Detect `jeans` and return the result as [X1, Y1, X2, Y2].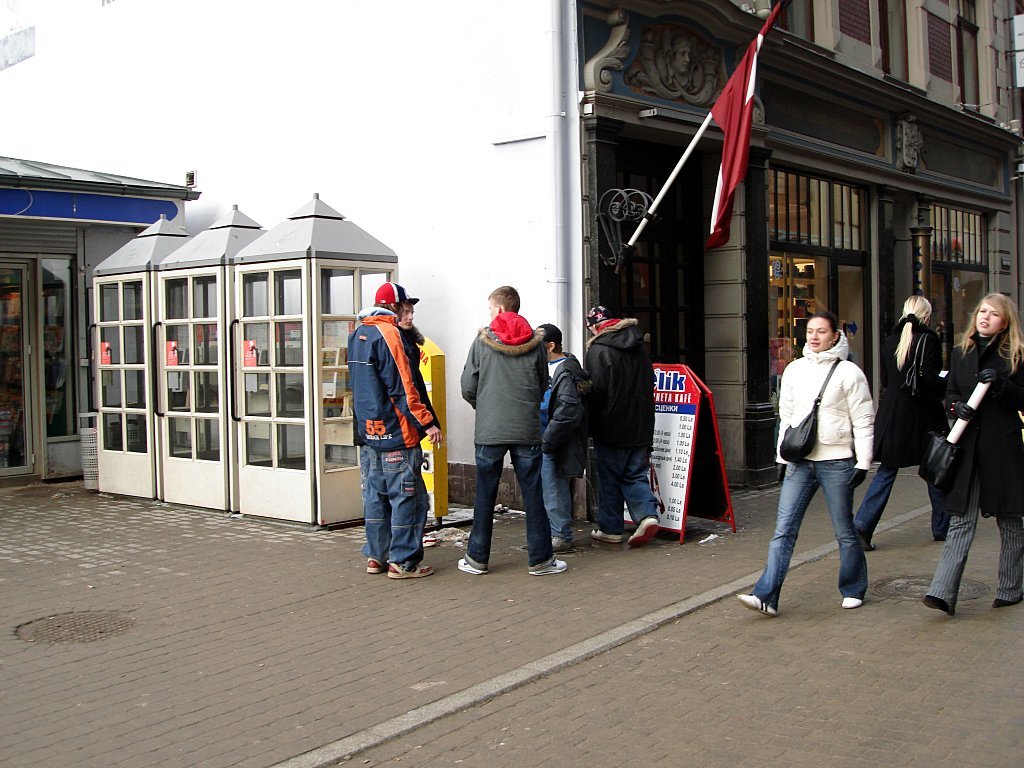
[590, 433, 656, 525].
